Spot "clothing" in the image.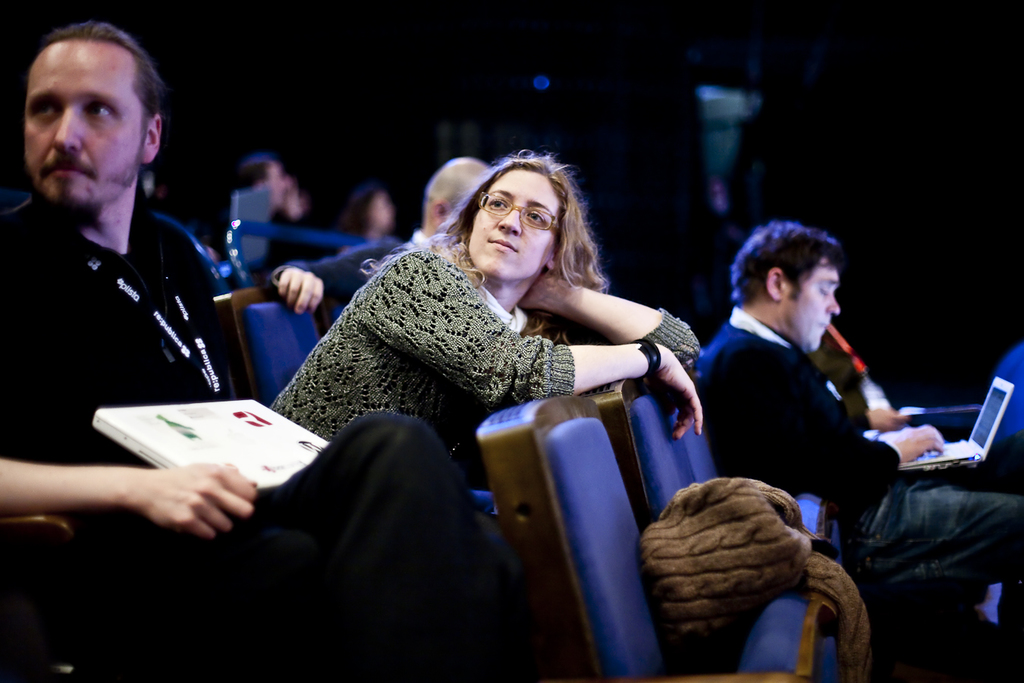
"clothing" found at (264, 230, 429, 304).
